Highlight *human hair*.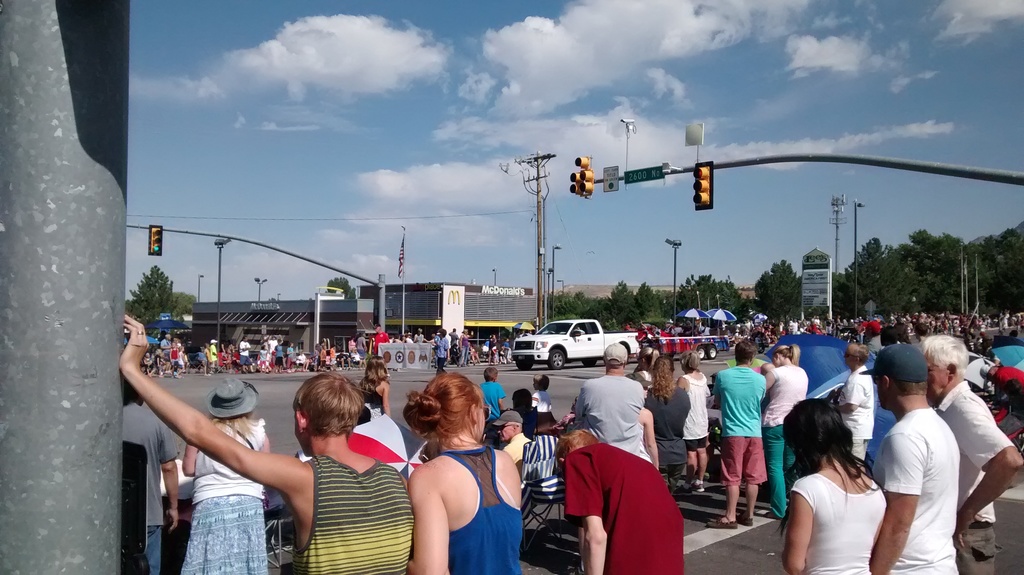
Highlighted region: box=[484, 366, 499, 382].
